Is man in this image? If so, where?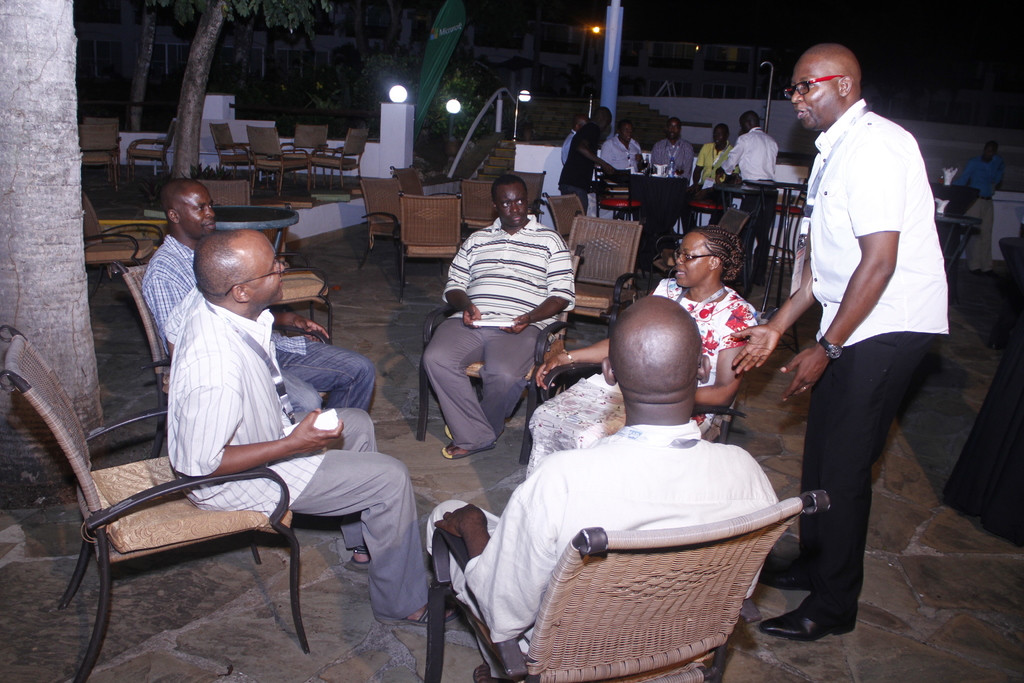
Yes, at crop(650, 117, 694, 235).
